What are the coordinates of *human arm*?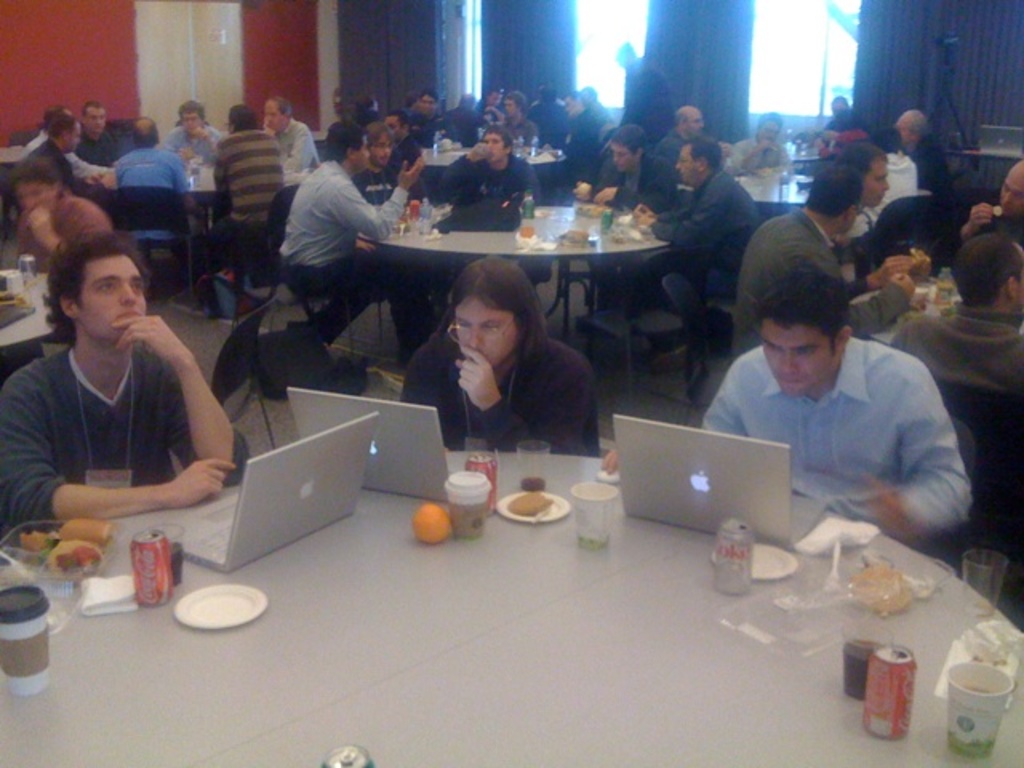
detection(493, 157, 547, 206).
